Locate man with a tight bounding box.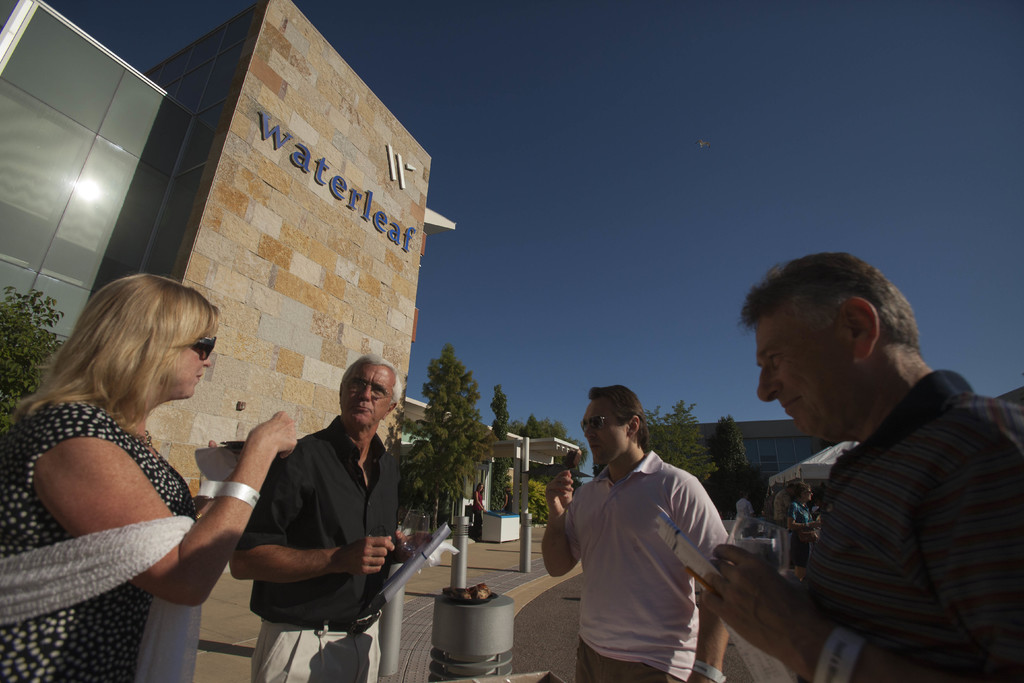
bbox=[767, 475, 800, 547].
